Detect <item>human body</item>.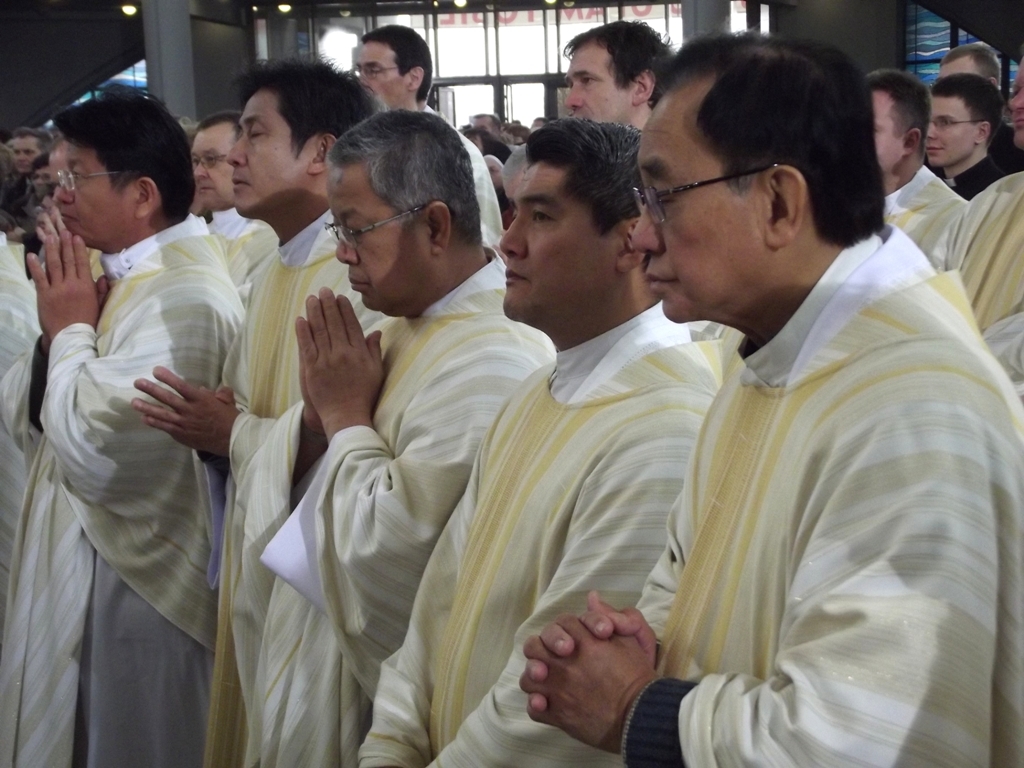
Detected at (25, 214, 247, 767).
